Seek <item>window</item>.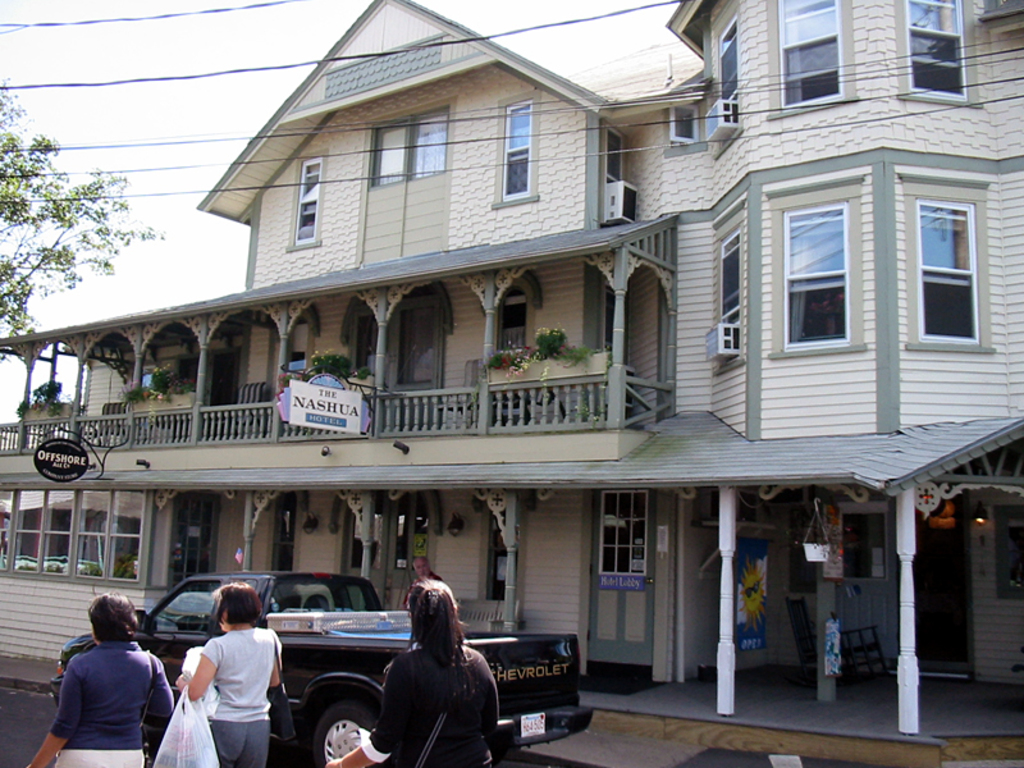
box(772, 198, 868, 362).
